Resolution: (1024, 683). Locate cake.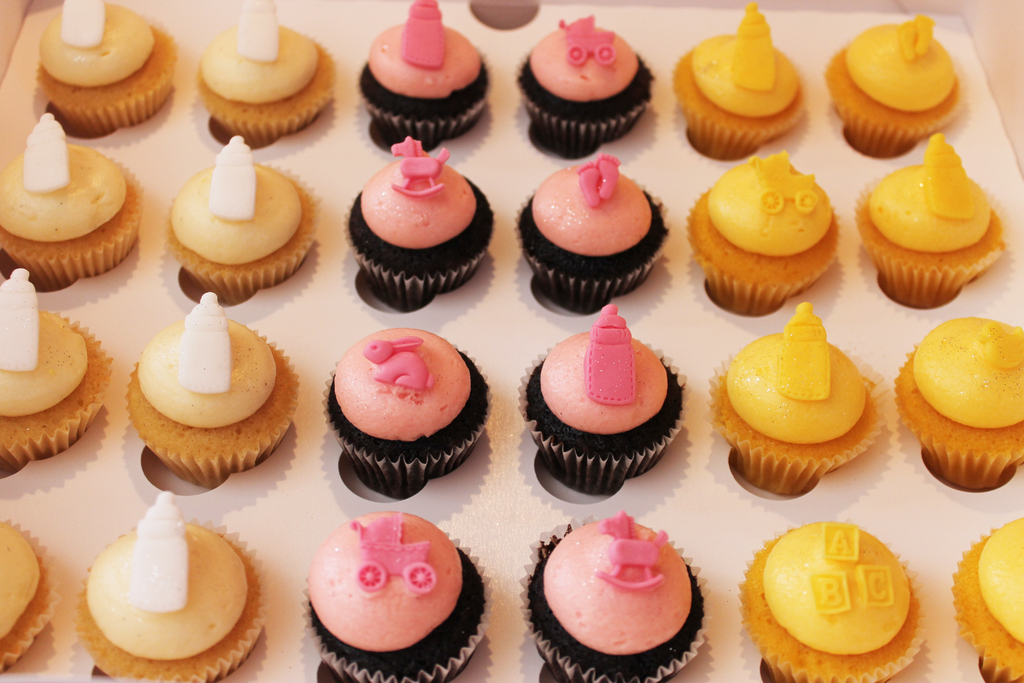
box=[191, 0, 339, 143].
